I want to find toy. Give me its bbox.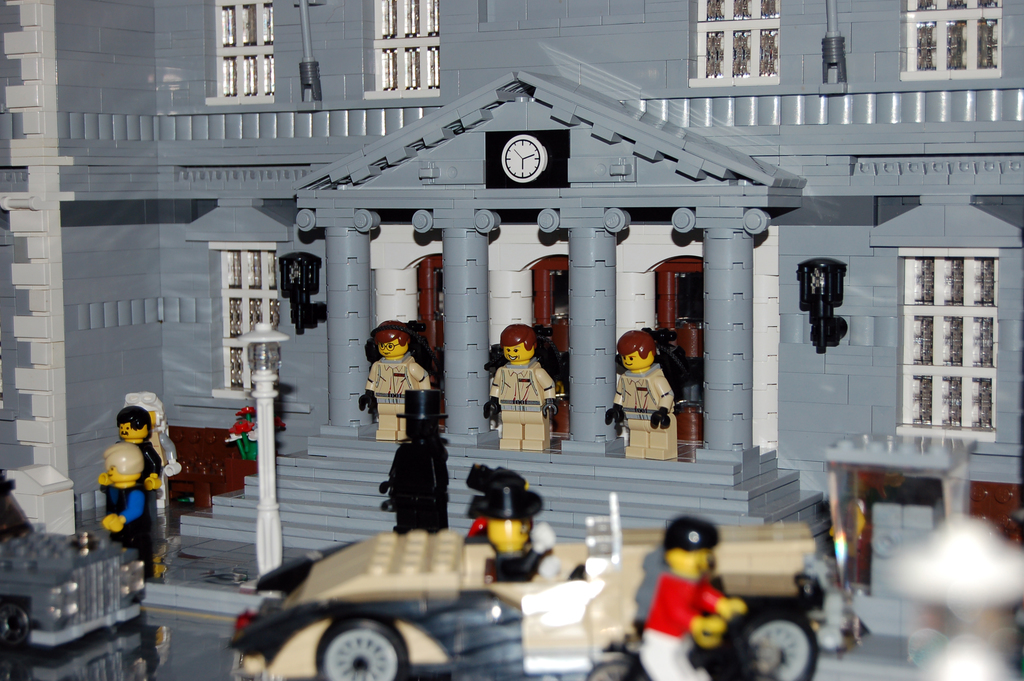
locate(460, 468, 531, 505).
